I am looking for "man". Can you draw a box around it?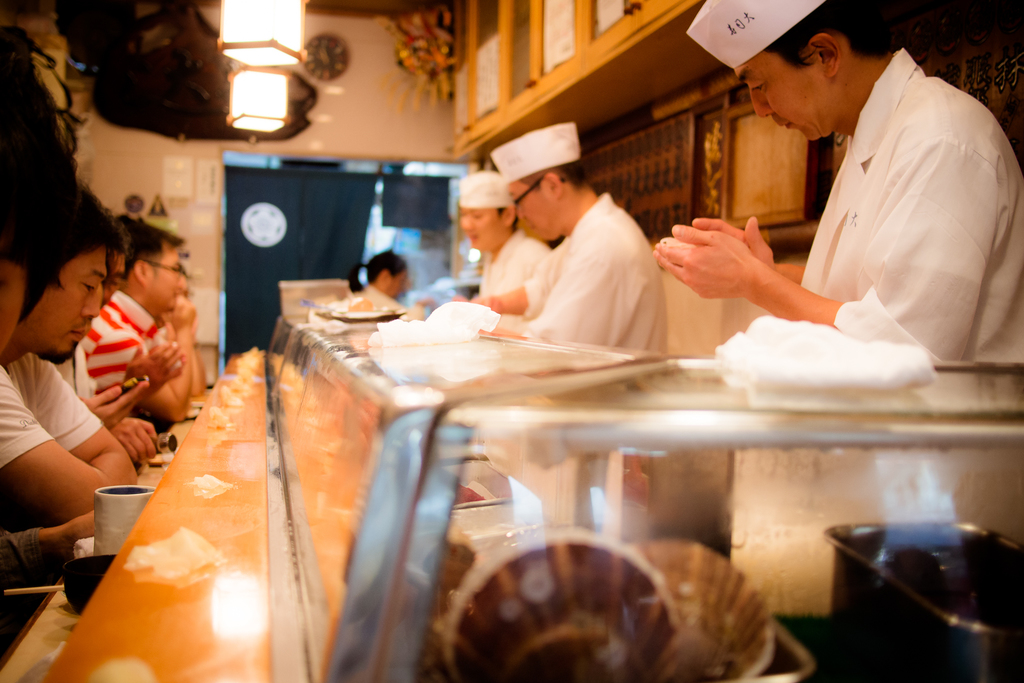
Sure, the bounding box is Rect(360, 247, 430, 311).
